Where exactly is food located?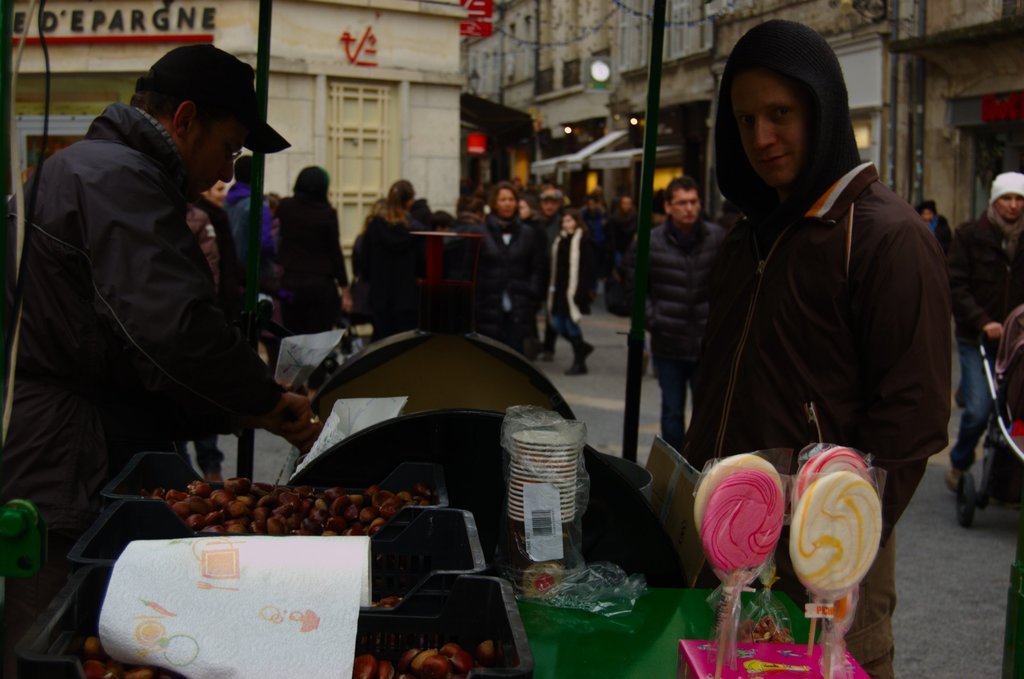
Its bounding box is box(691, 455, 785, 539).
